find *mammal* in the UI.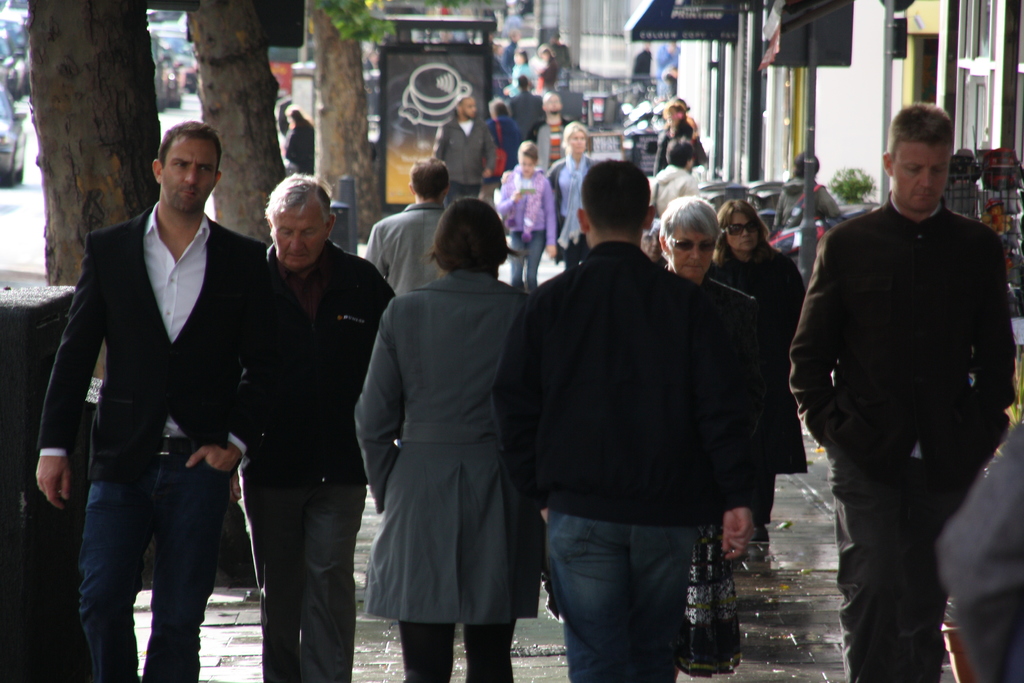
UI element at [x1=283, y1=103, x2=315, y2=178].
